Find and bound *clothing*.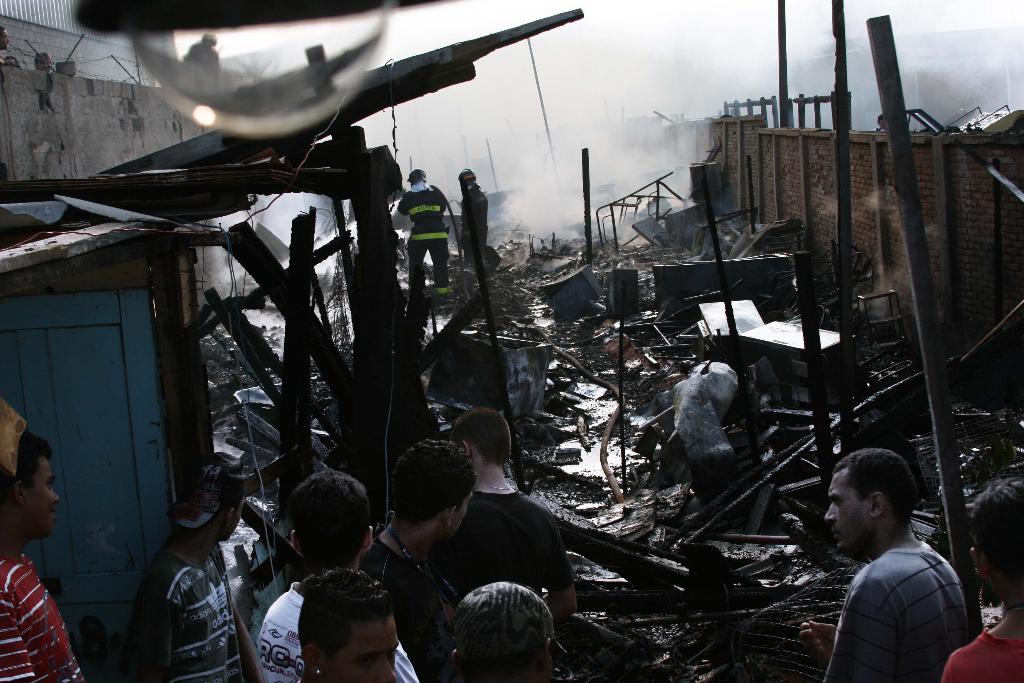
Bound: [left=822, top=543, right=968, bottom=682].
